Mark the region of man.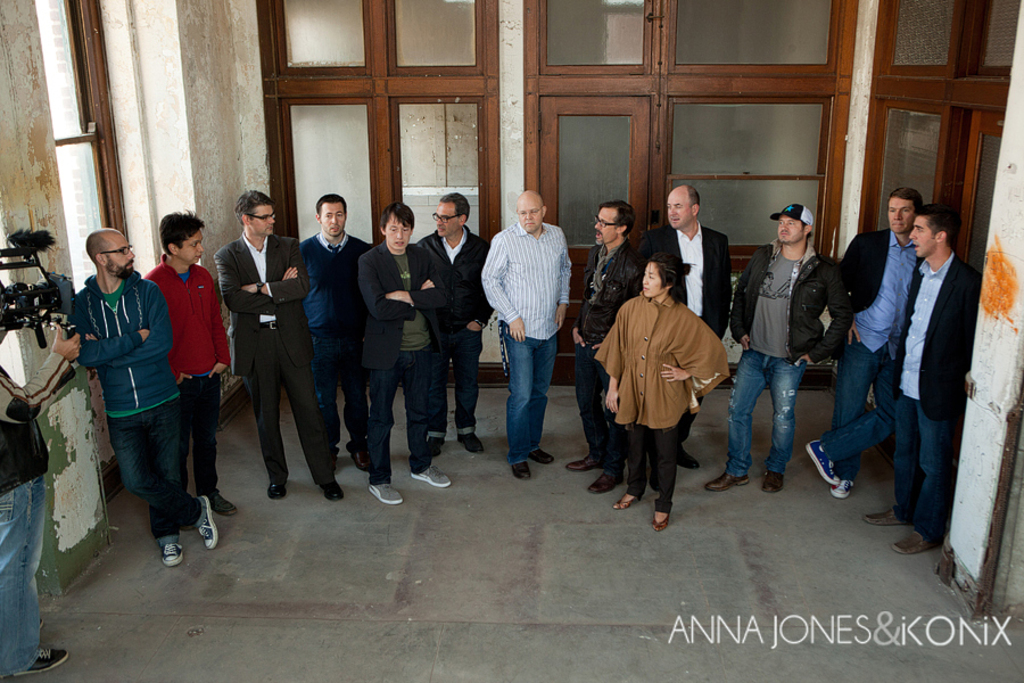
Region: (81,224,209,567).
